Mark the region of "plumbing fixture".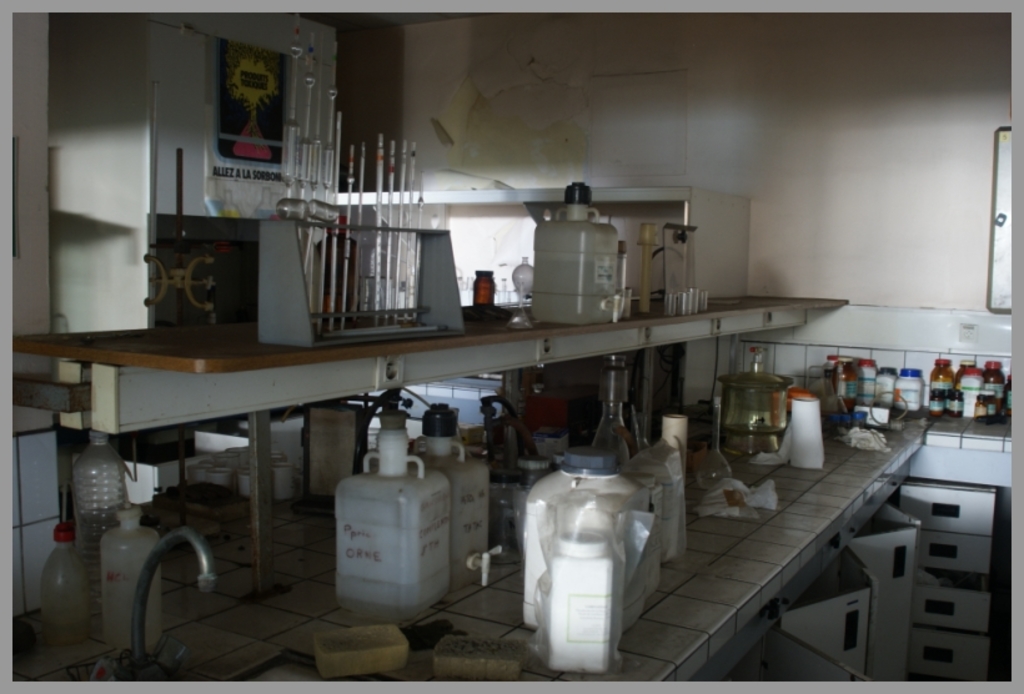
Region: (left=122, top=522, right=220, bottom=684).
